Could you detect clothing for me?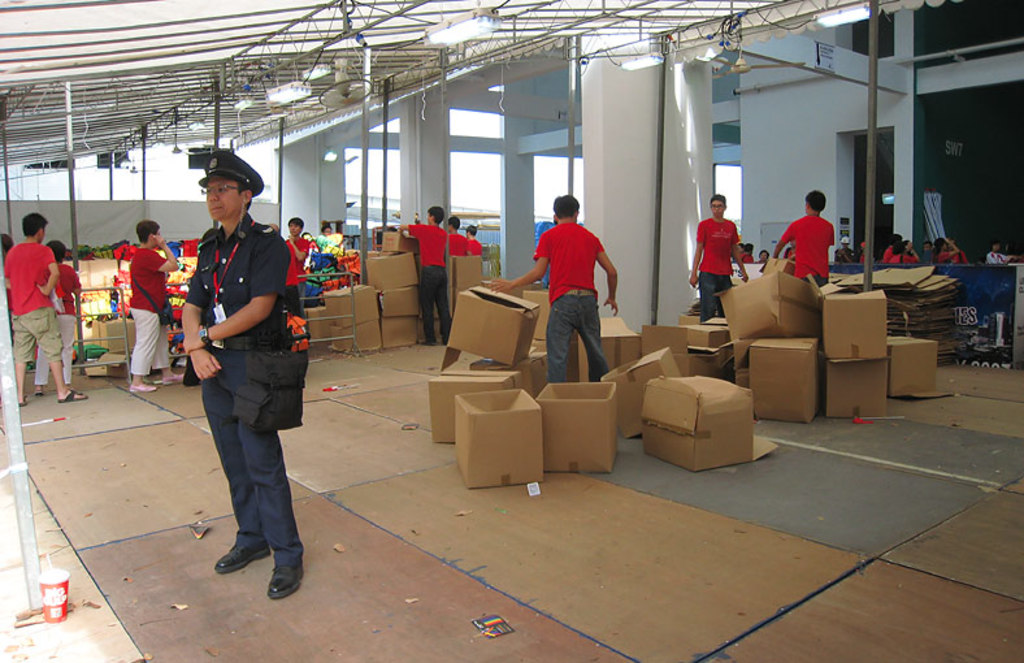
Detection result: 126,250,166,308.
